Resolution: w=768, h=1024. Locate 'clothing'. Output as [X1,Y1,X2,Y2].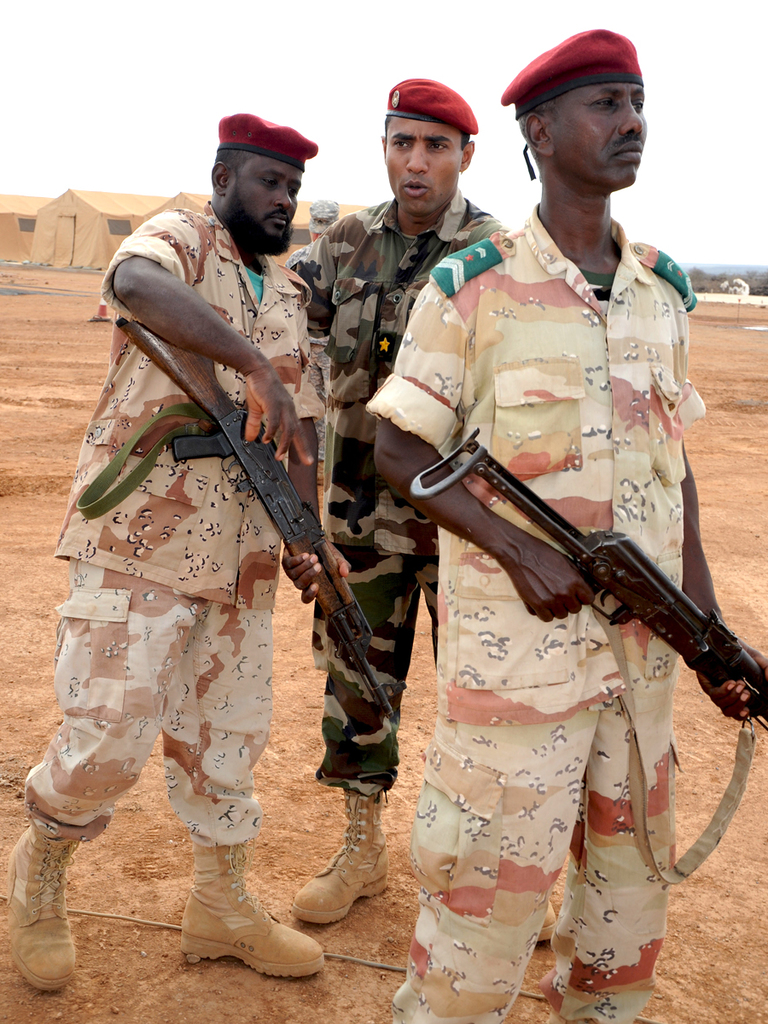
[26,212,323,836].
